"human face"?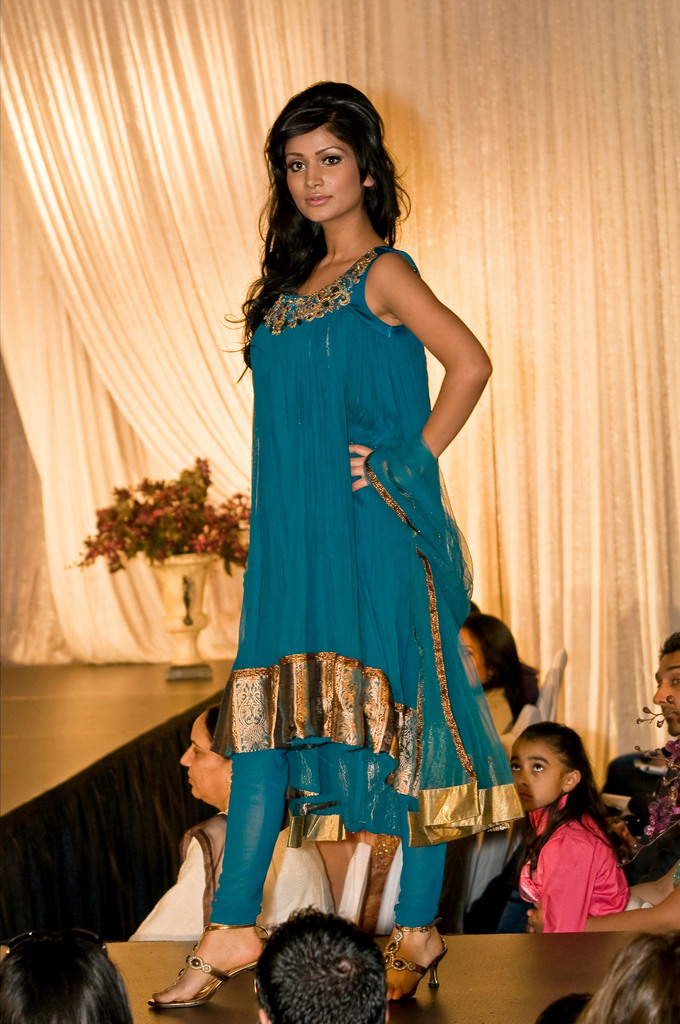
{"x1": 514, "y1": 729, "x2": 566, "y2": 804}
